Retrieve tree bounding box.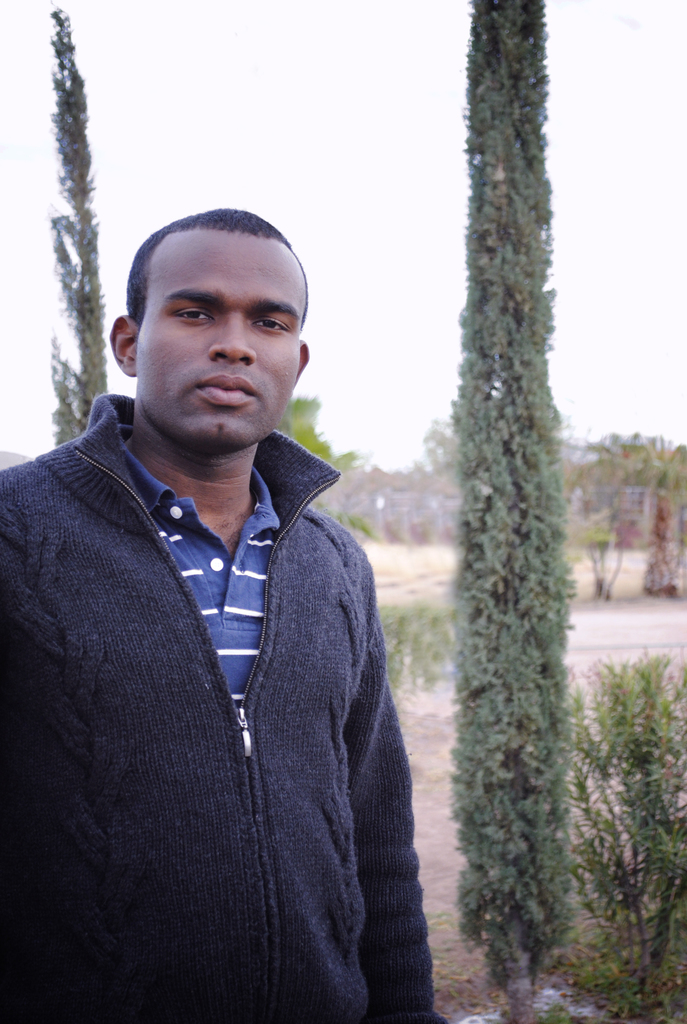
Bounding box: box=[410, 409, 466, 474].
